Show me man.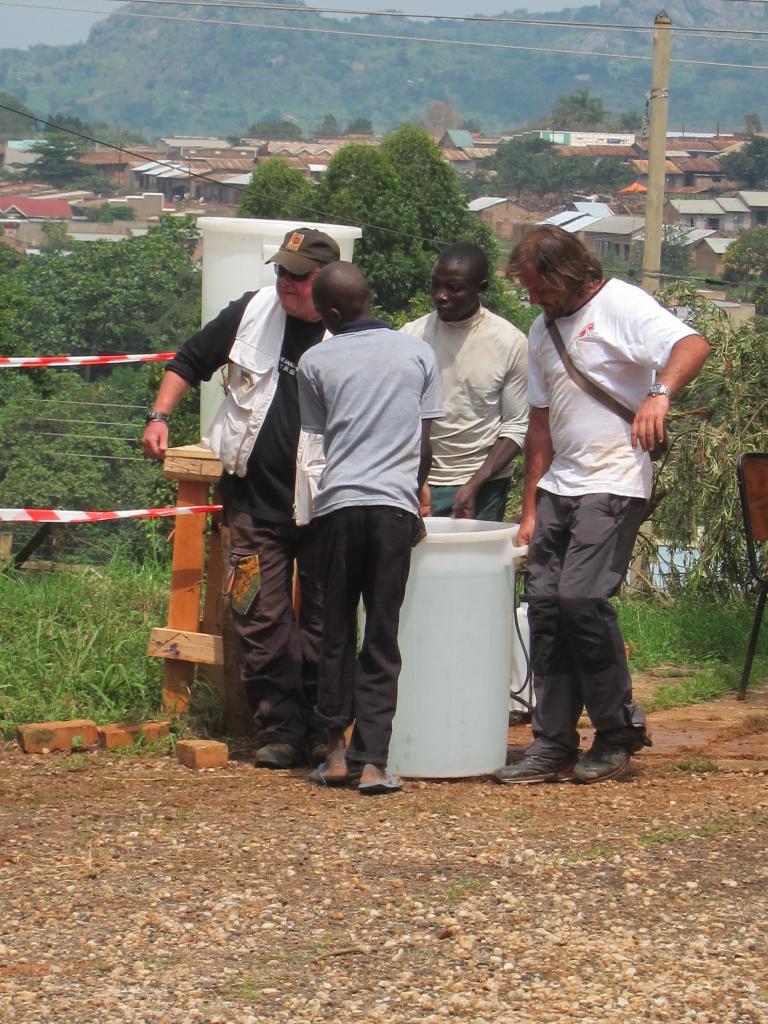
man is here: bbox(143, 227, 340, 767).
